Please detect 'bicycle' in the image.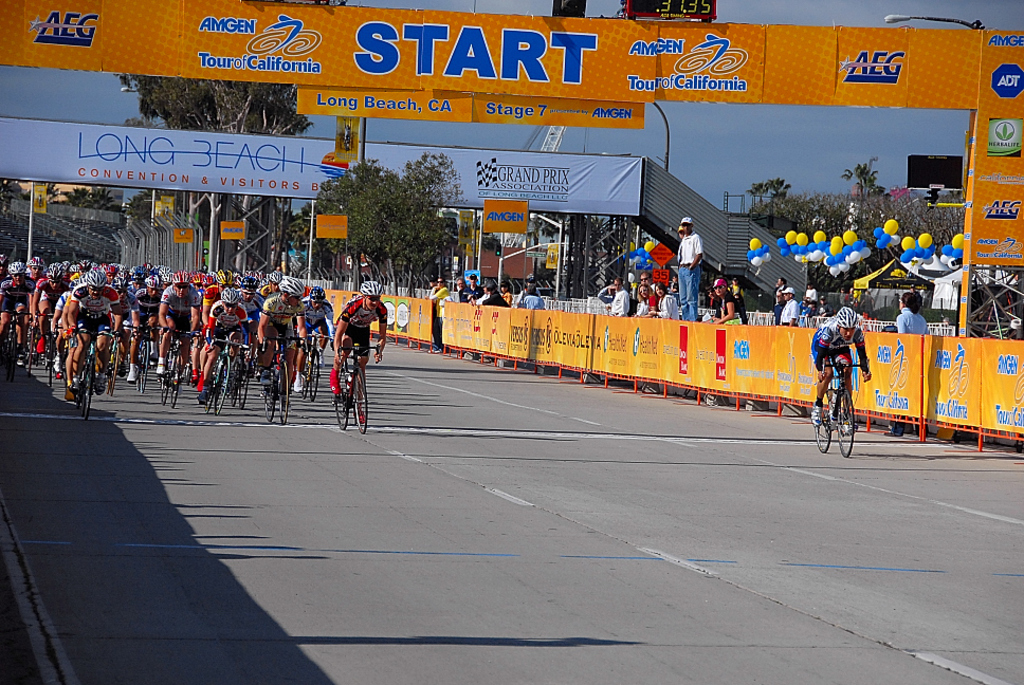
[left=57, top=307, right=127, bottom=410].
